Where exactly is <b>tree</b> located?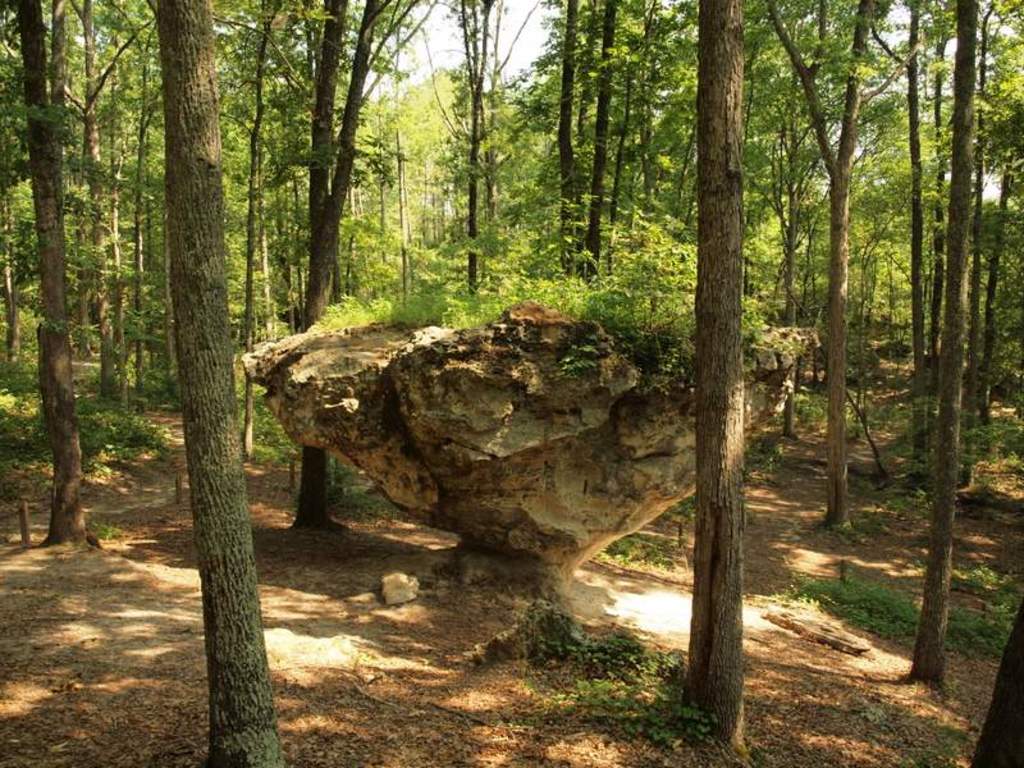
Its bounding box is box=[698, 0, 762, 767].
